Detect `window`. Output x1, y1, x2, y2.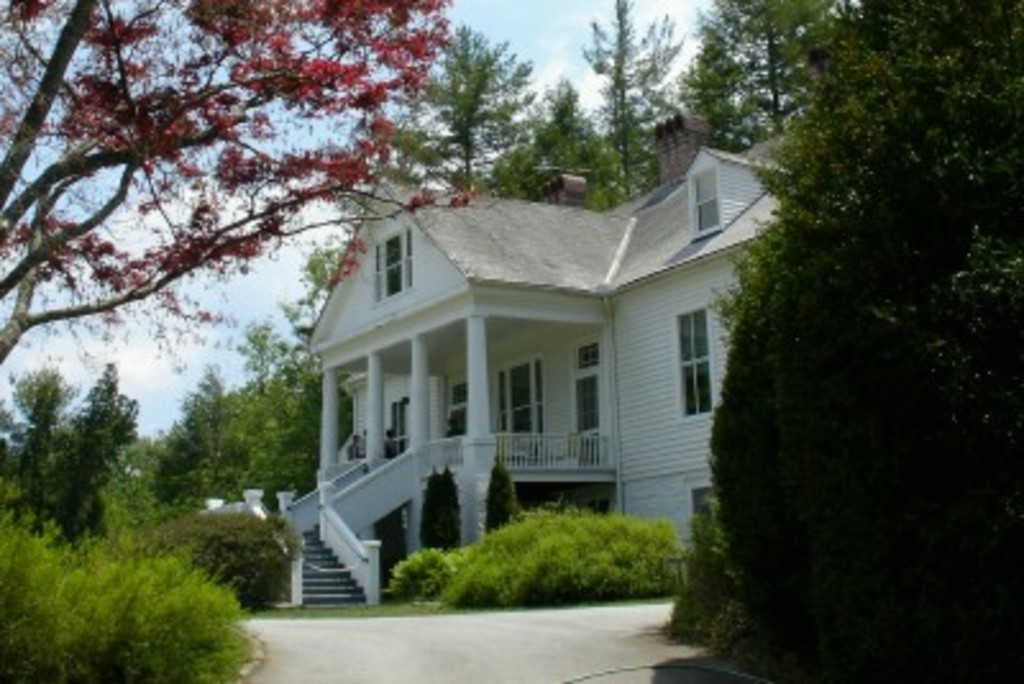
573, 371, 599, 446.
